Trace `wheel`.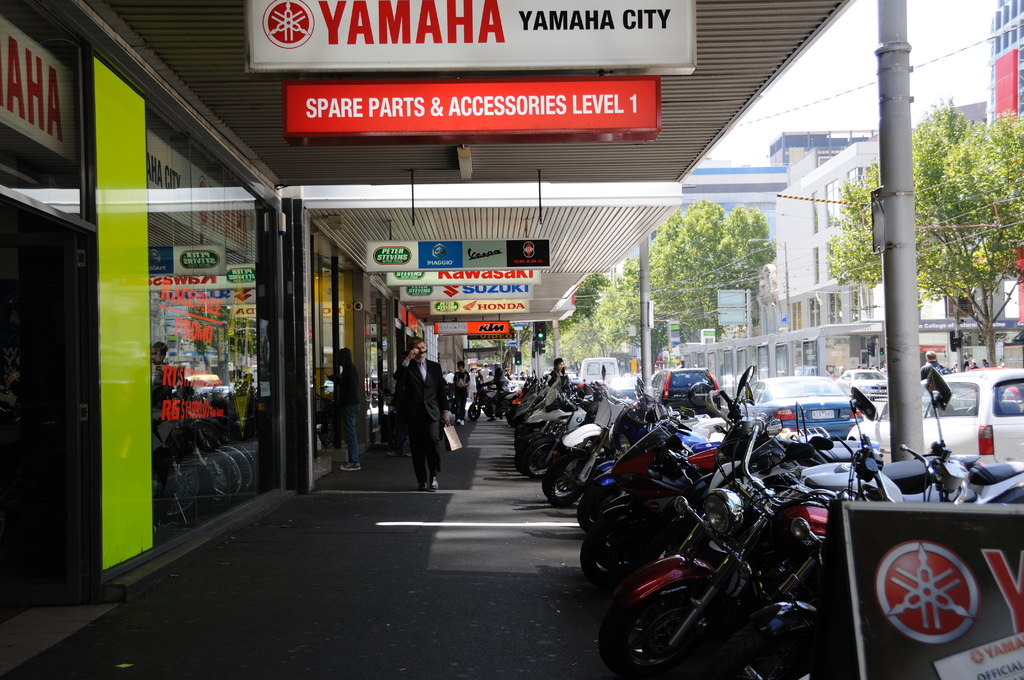
Traced to locate(470, 403, 481, 422).
